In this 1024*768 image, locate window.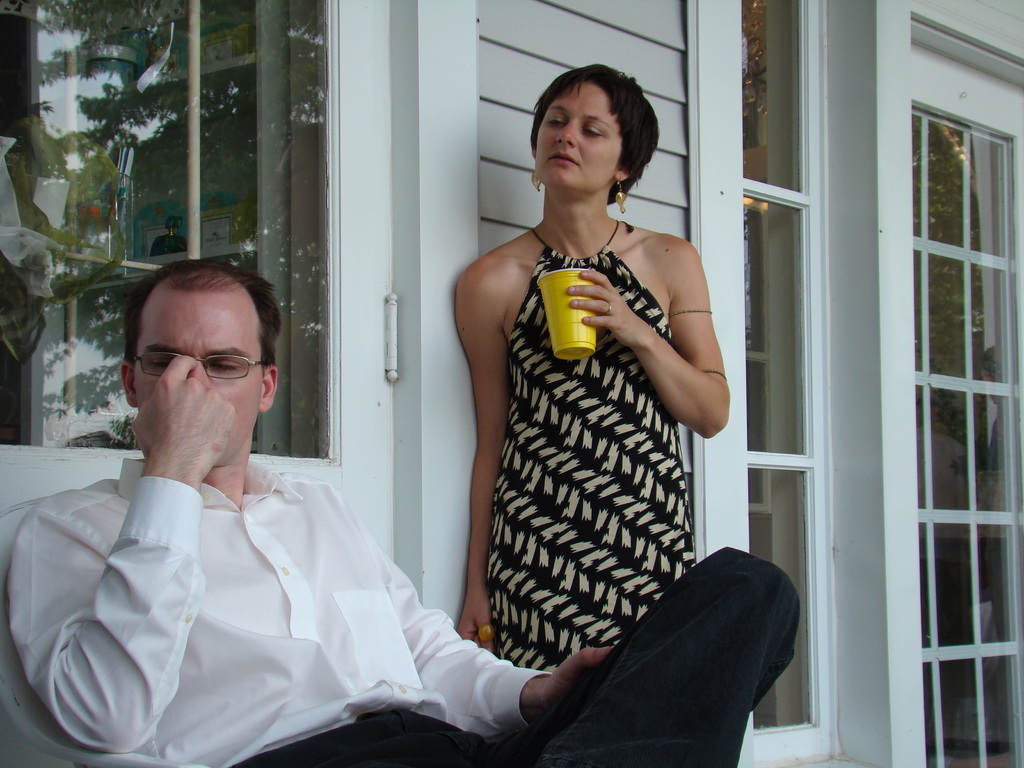
Bounding box: 879/39/1011/620.
